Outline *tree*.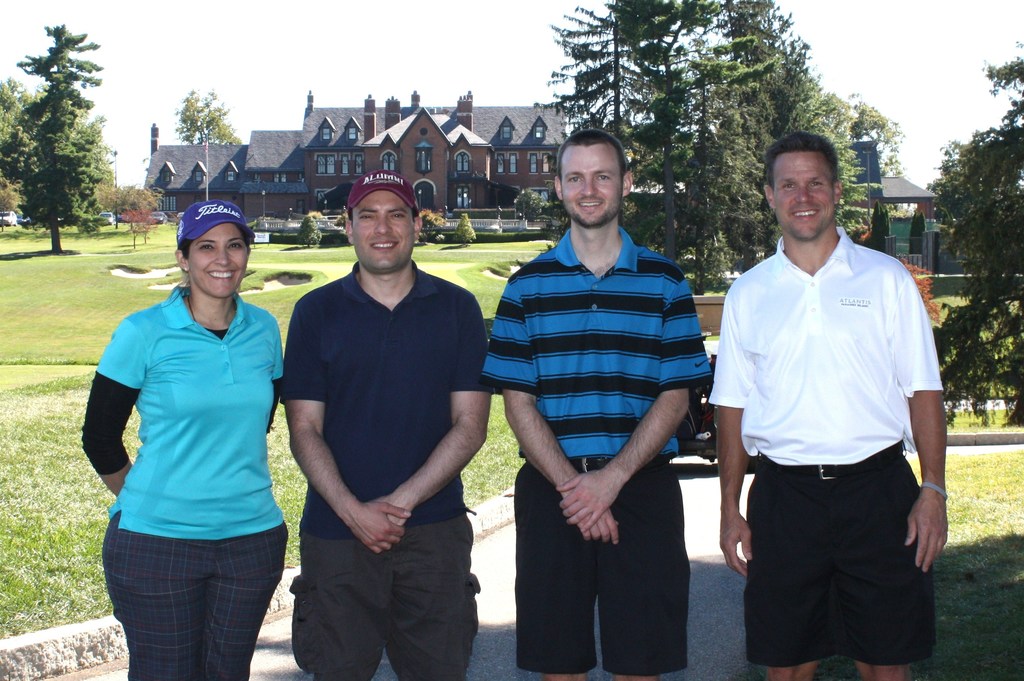
Outline: rect(168, 86, 241, 144).
